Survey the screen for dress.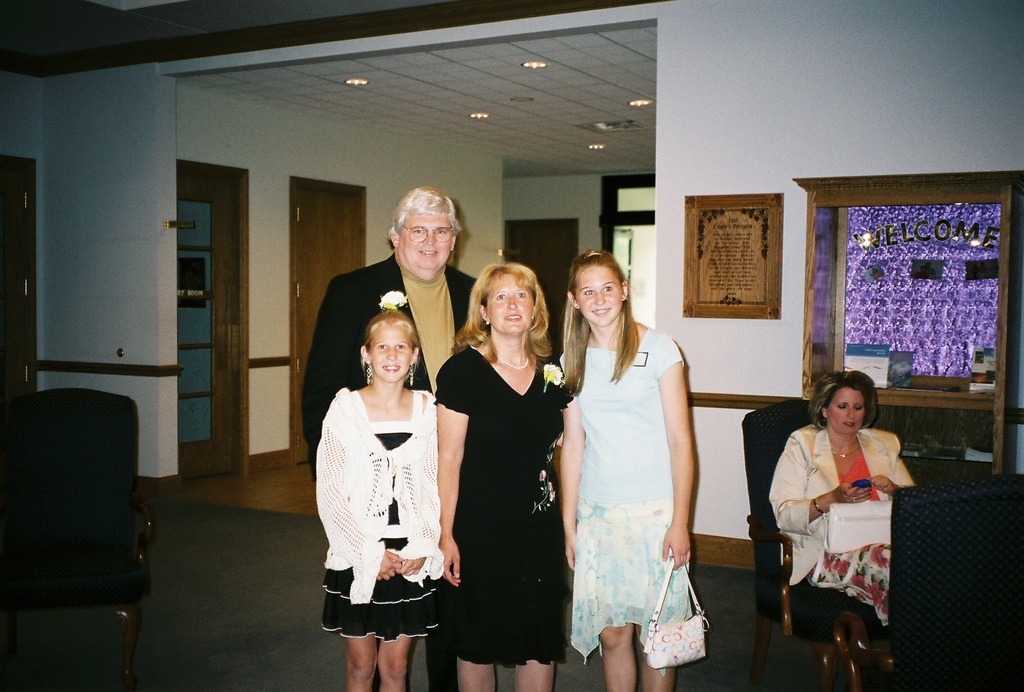
Survey found: box=[434, 342, 573, 668].
